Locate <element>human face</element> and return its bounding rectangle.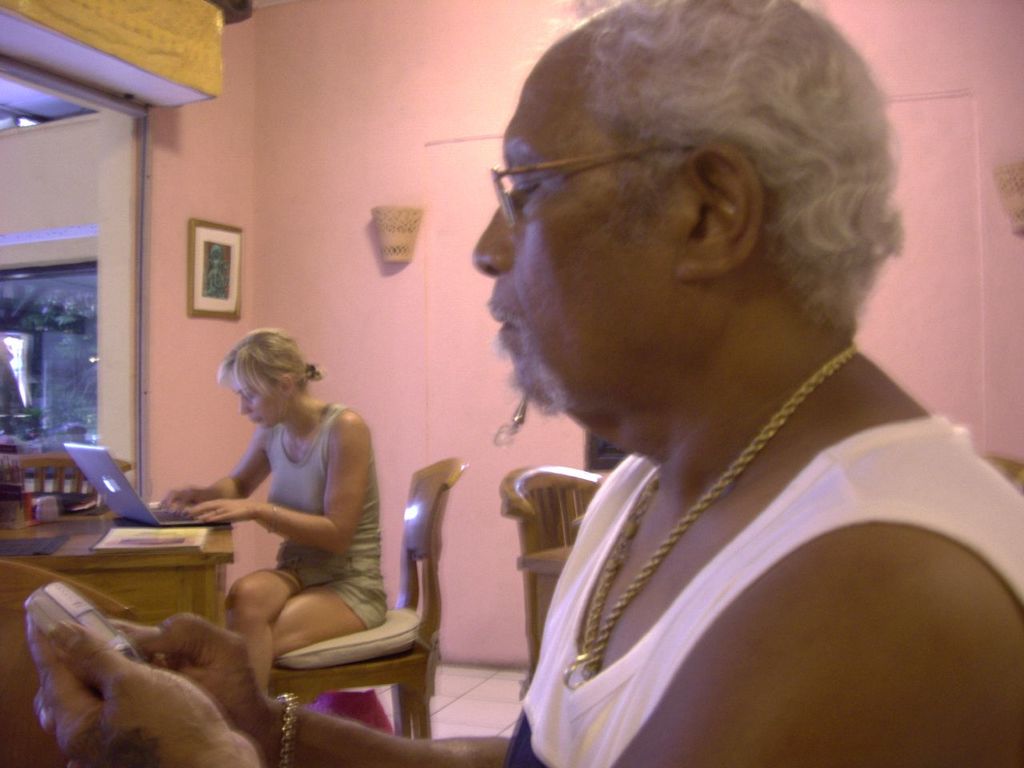
select_region(471, 58, 677, 414).
